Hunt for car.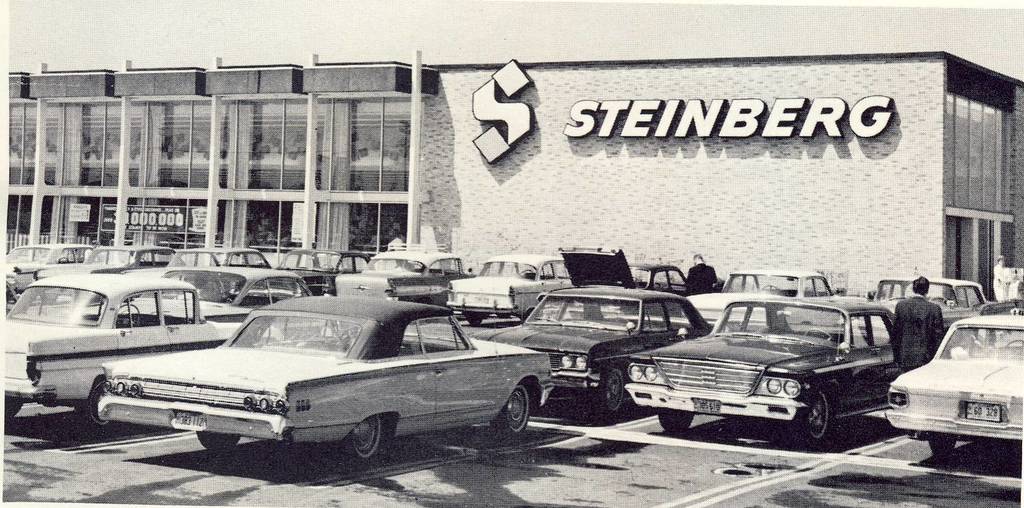
Hunted down at [599, 280, 923, 431].
